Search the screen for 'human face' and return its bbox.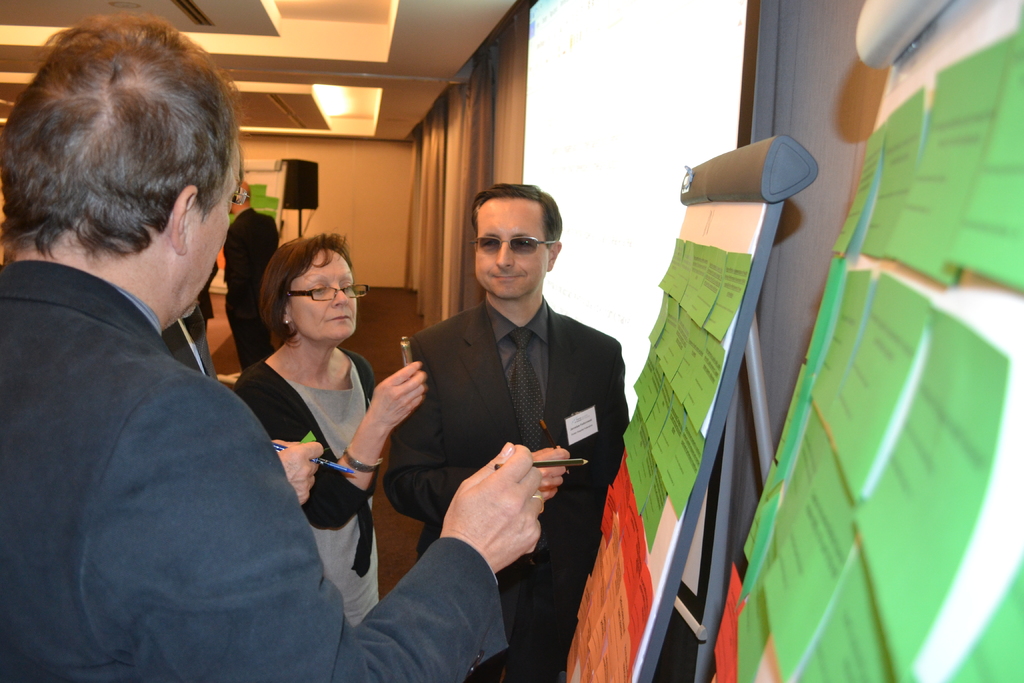
Found: 477/201/545/302.
